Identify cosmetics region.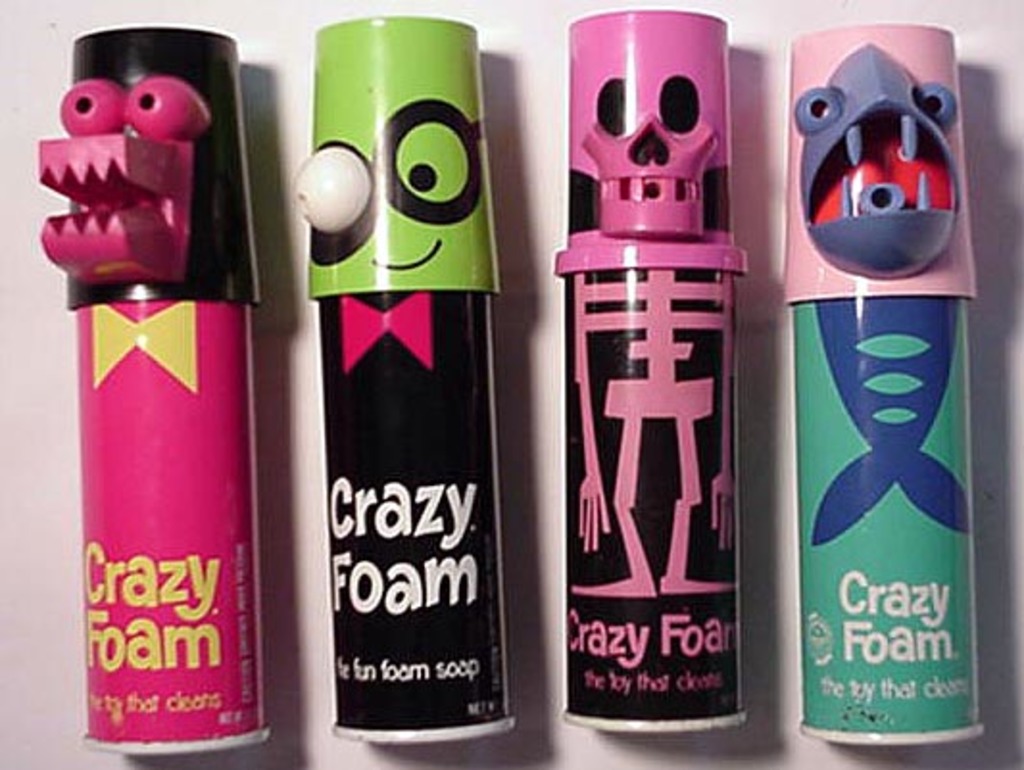
Region: {"left": 48, "top": 0, "right": 269, "bottom": 728}.
